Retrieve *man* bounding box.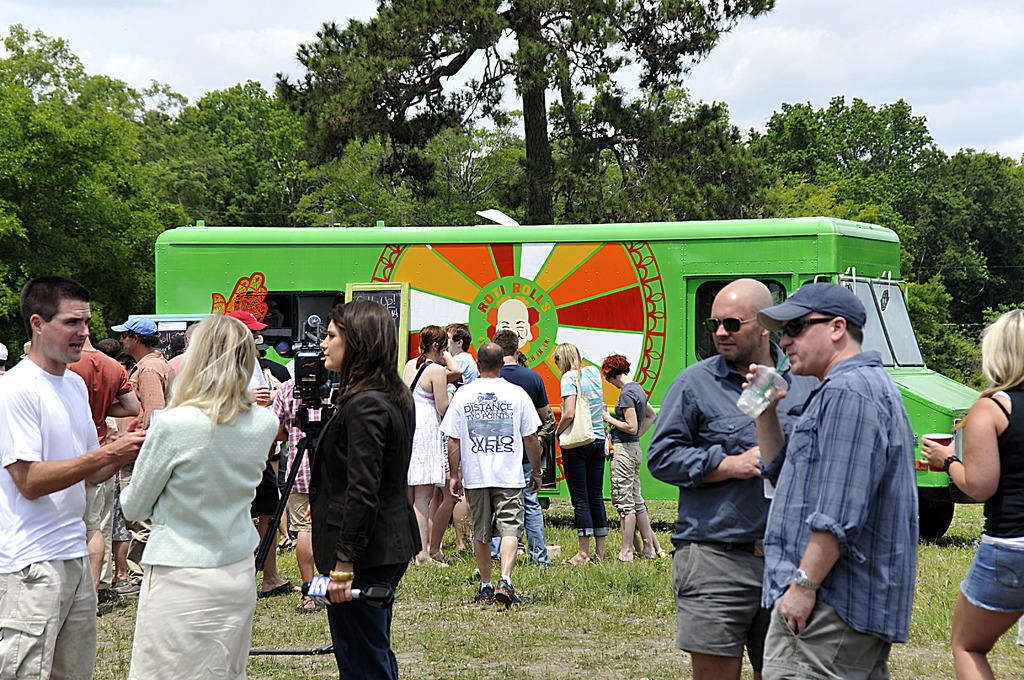
Bounding box: select_region(437, 343, 542, 601).
